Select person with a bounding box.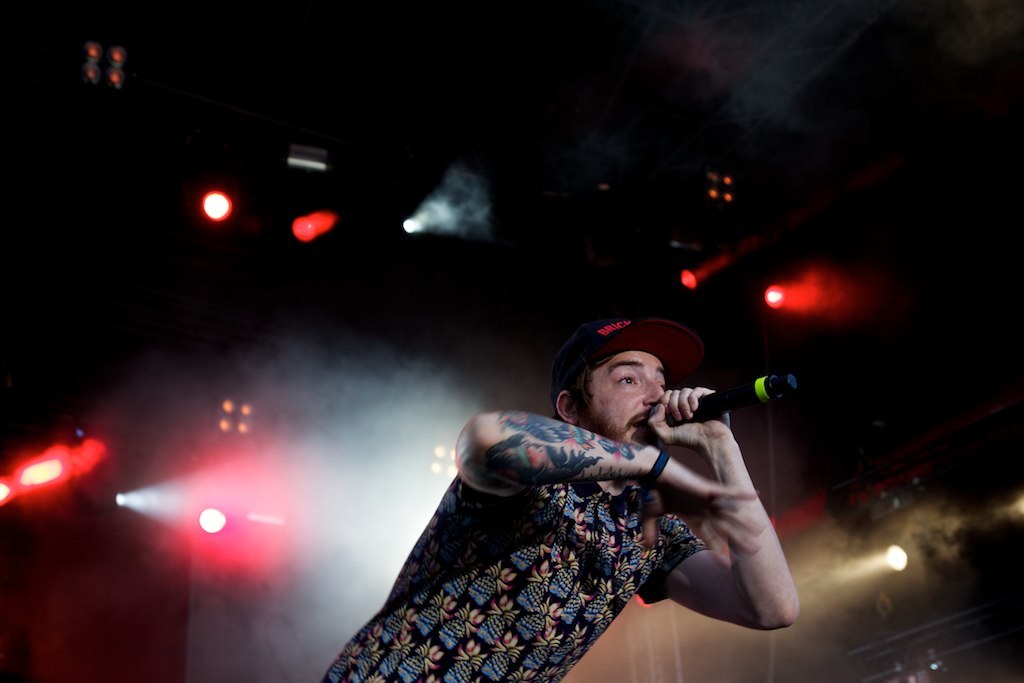
316, 312, 801, 682.
